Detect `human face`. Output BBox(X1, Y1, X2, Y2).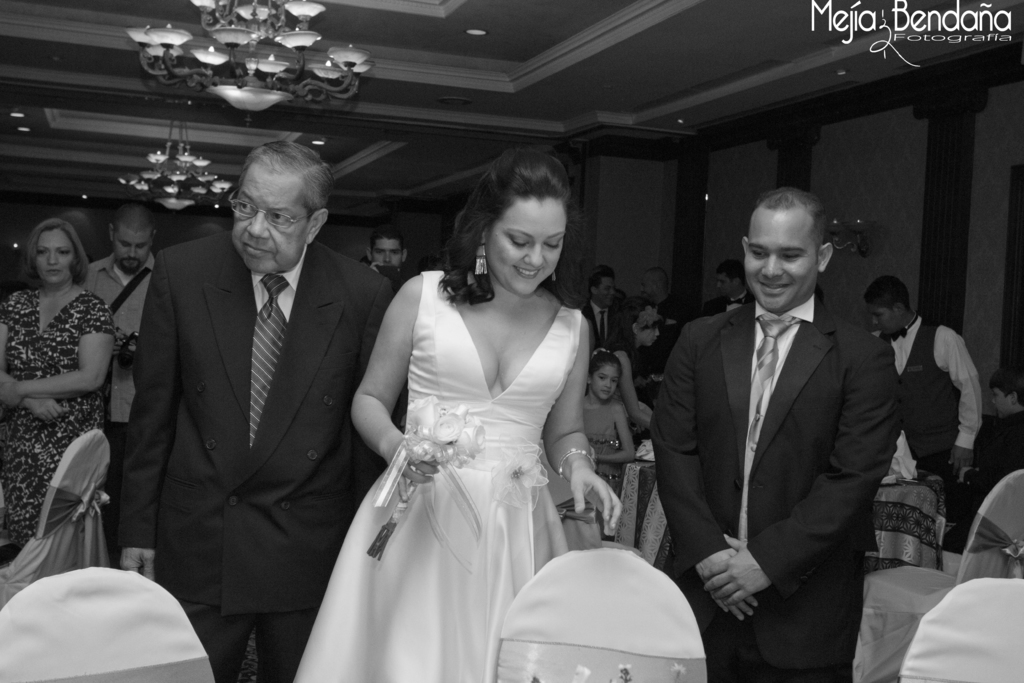
BBox(382, 243, 404, 263).
